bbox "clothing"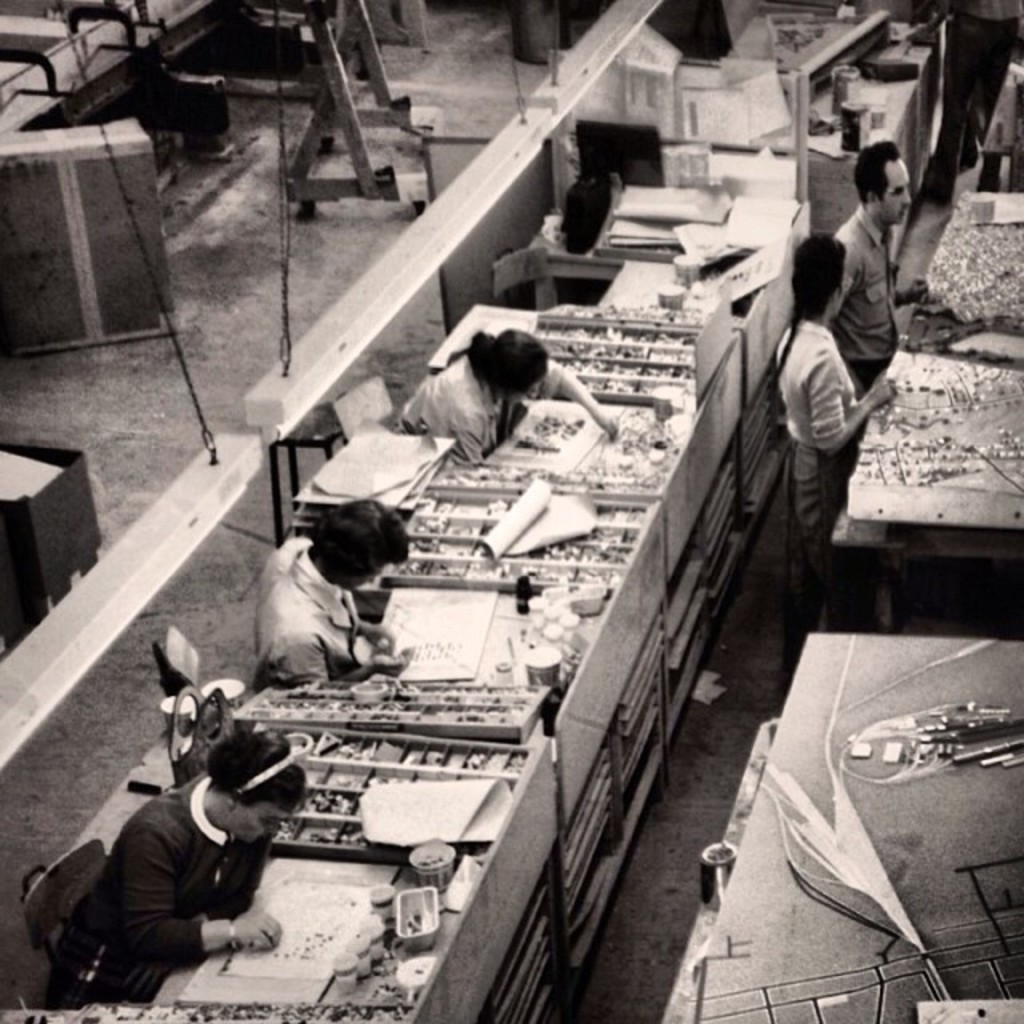
left=787, top=328, right=874, bottom=603
